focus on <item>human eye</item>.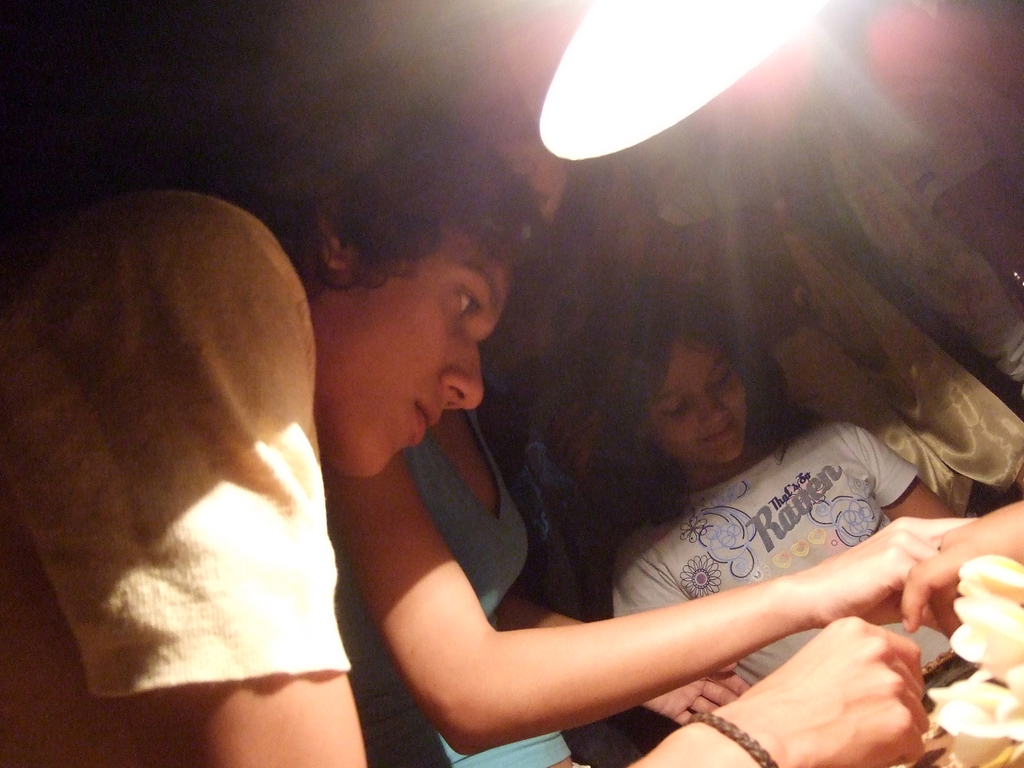
Focused at locate(666, 398, 687, 414).
